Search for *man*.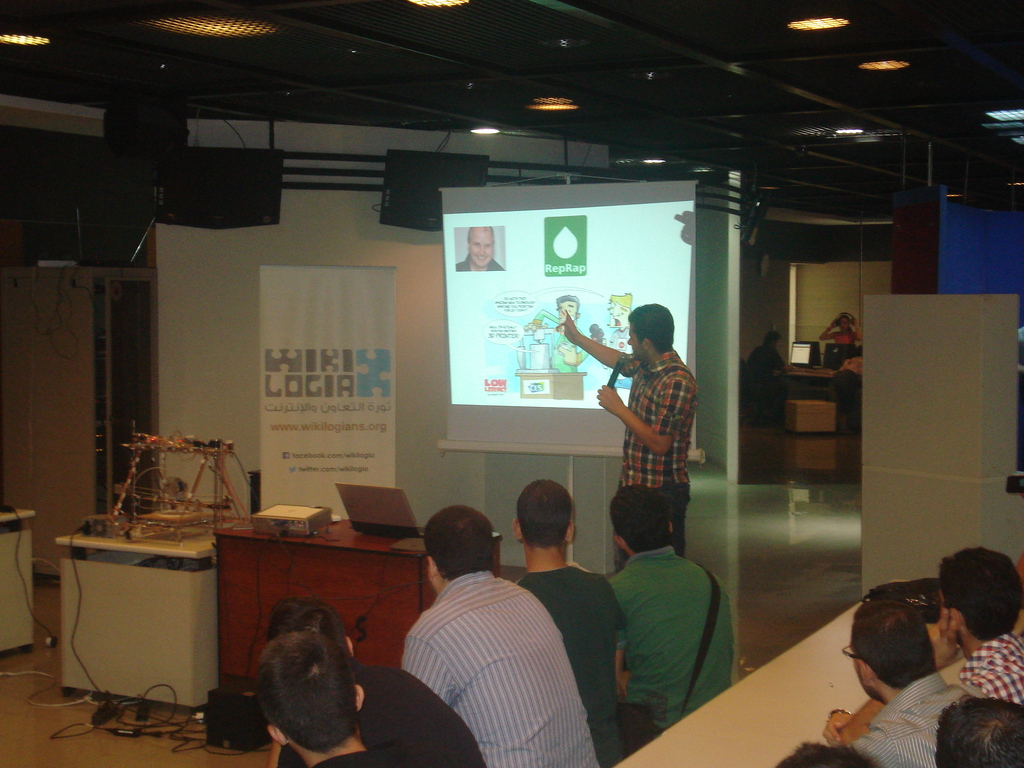
Found at x1=559, y1=301, x2=700, y2=556.
